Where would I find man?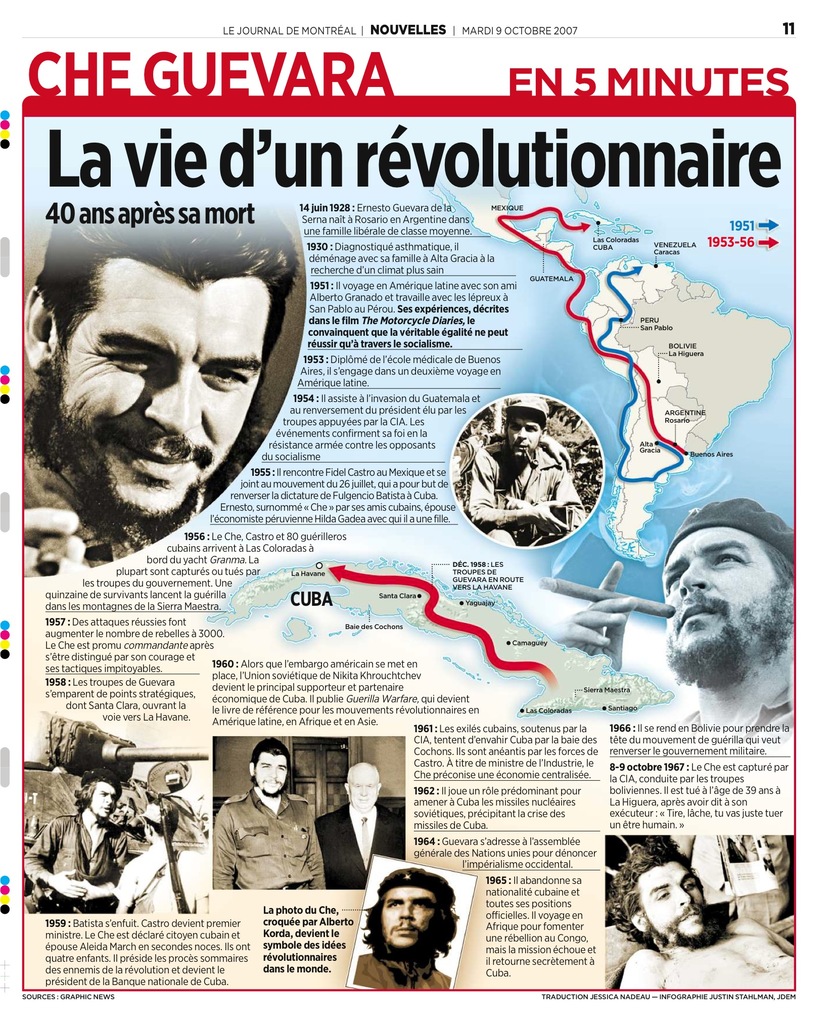
At (left=101, top=803, right=210, bottom=912).
